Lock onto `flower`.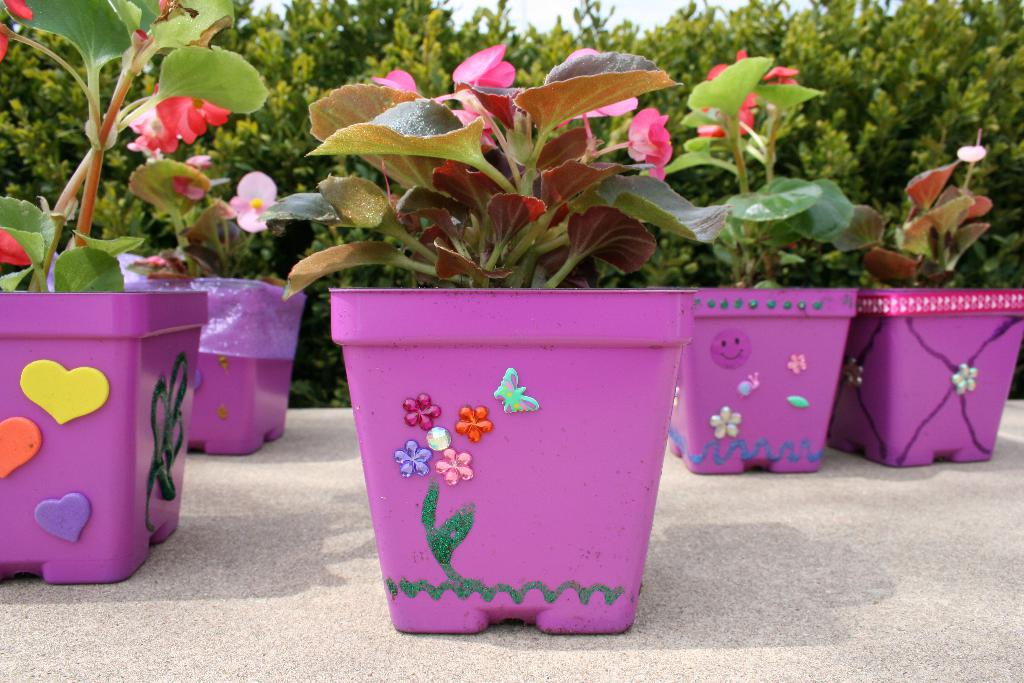
Locked: bbox=[712, 404, 740, 439].
